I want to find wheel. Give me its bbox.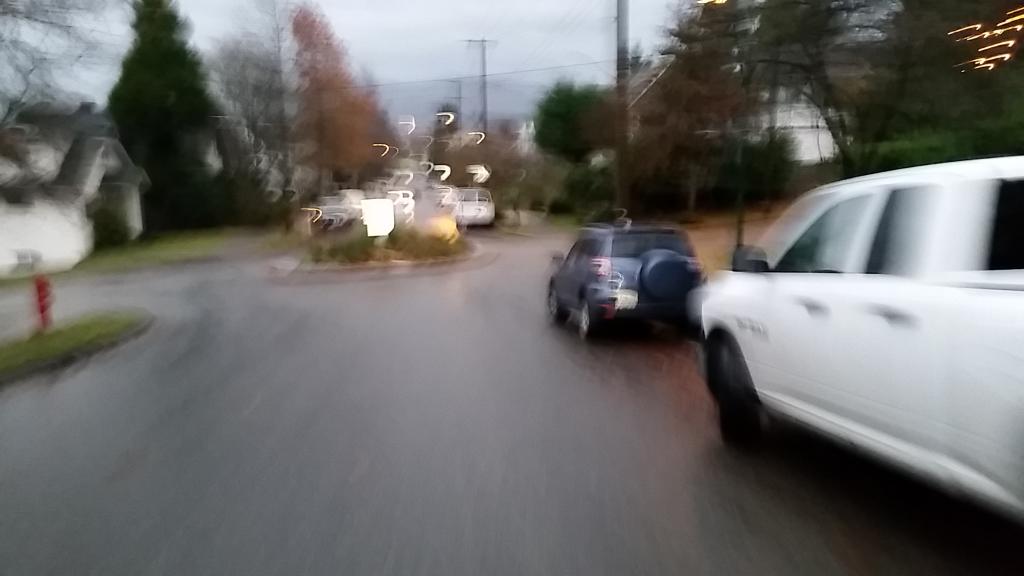
x1=548, y1=284, x2=567, y2=319.
